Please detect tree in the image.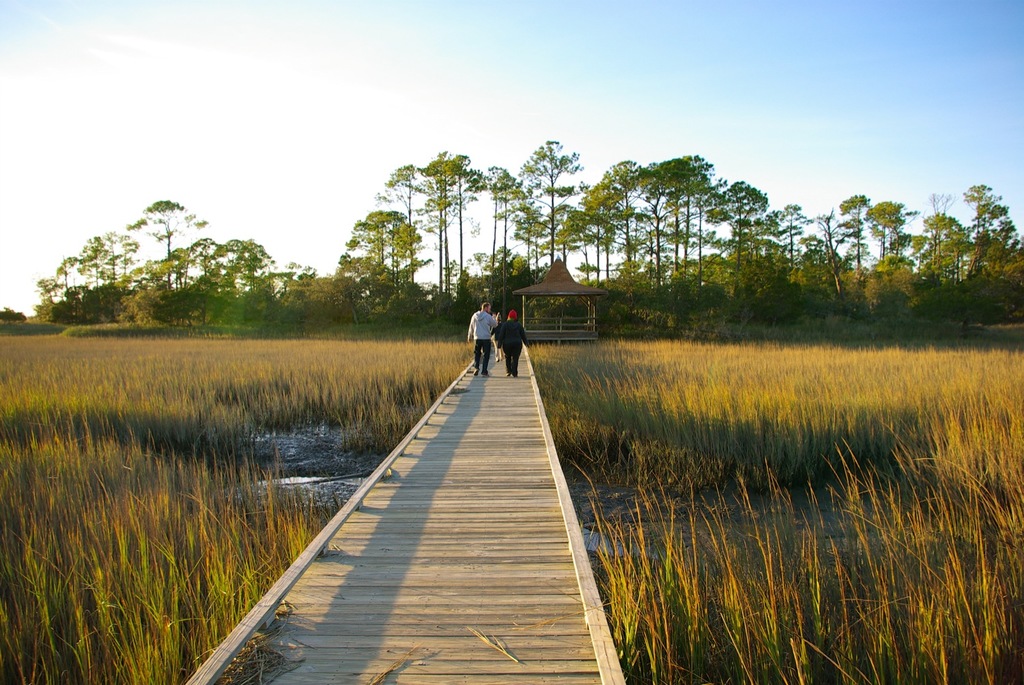
<bbox>776, 204, 810, 278</bbox>.
